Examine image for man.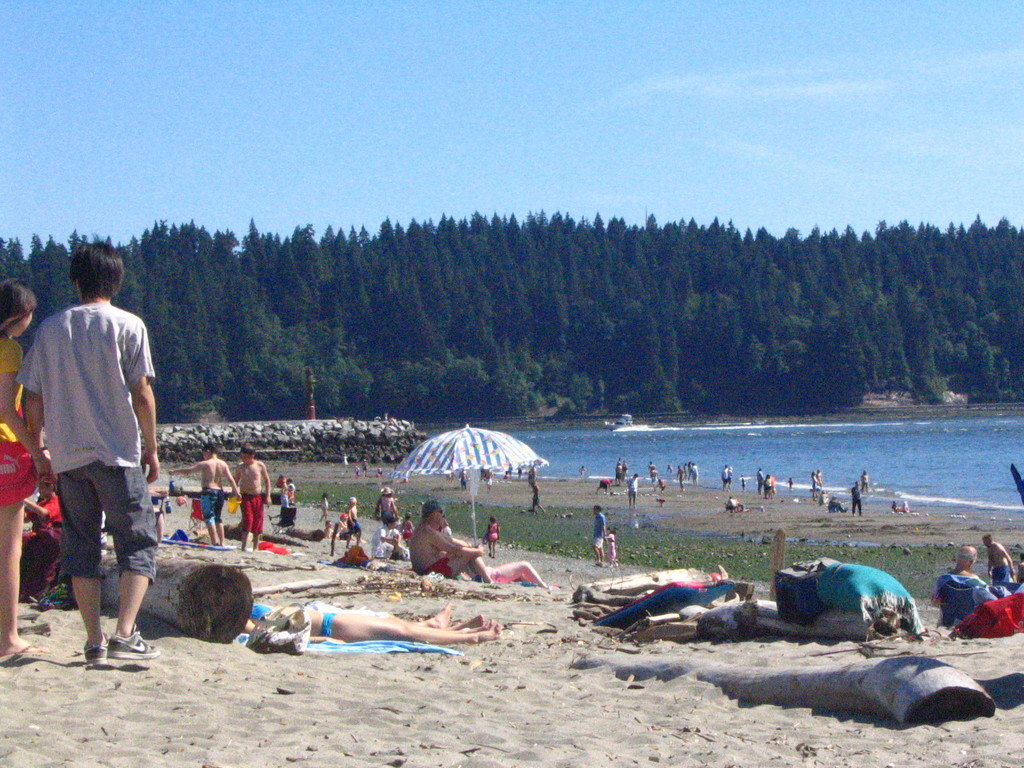
Examination result: (x1=677, y1=460, x2=698, y2=492).
